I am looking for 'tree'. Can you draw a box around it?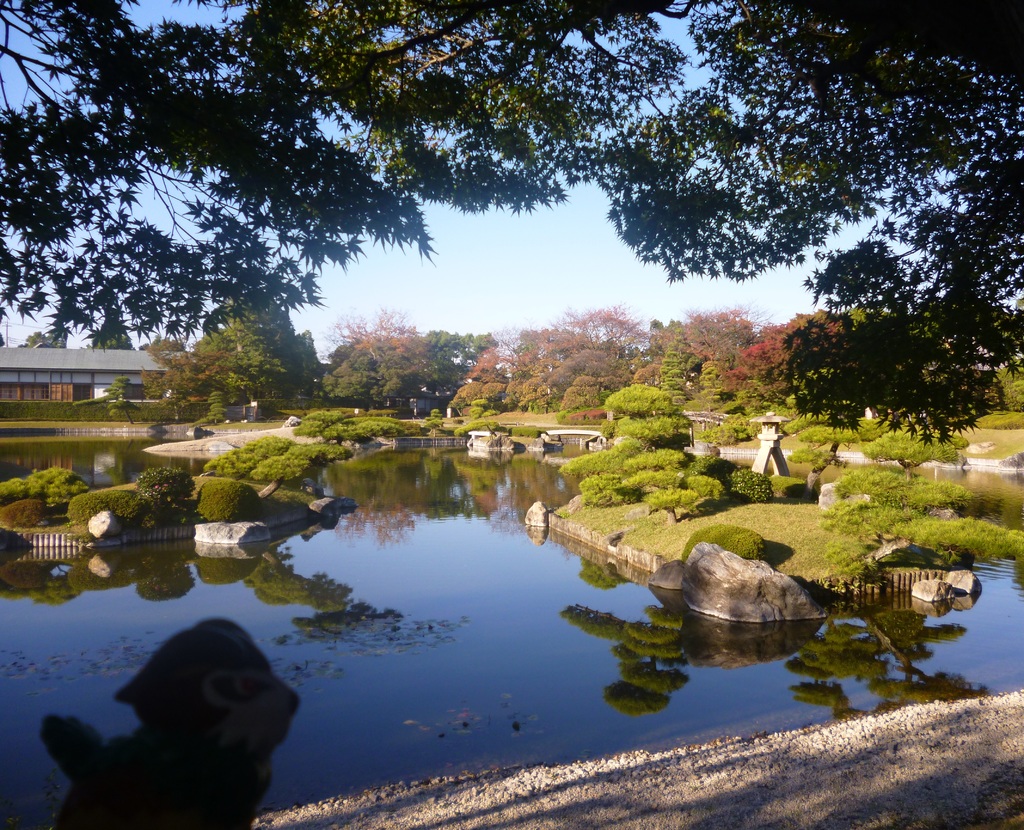
Sure, the bounding box is region(1000, 363, 1023, 410).
